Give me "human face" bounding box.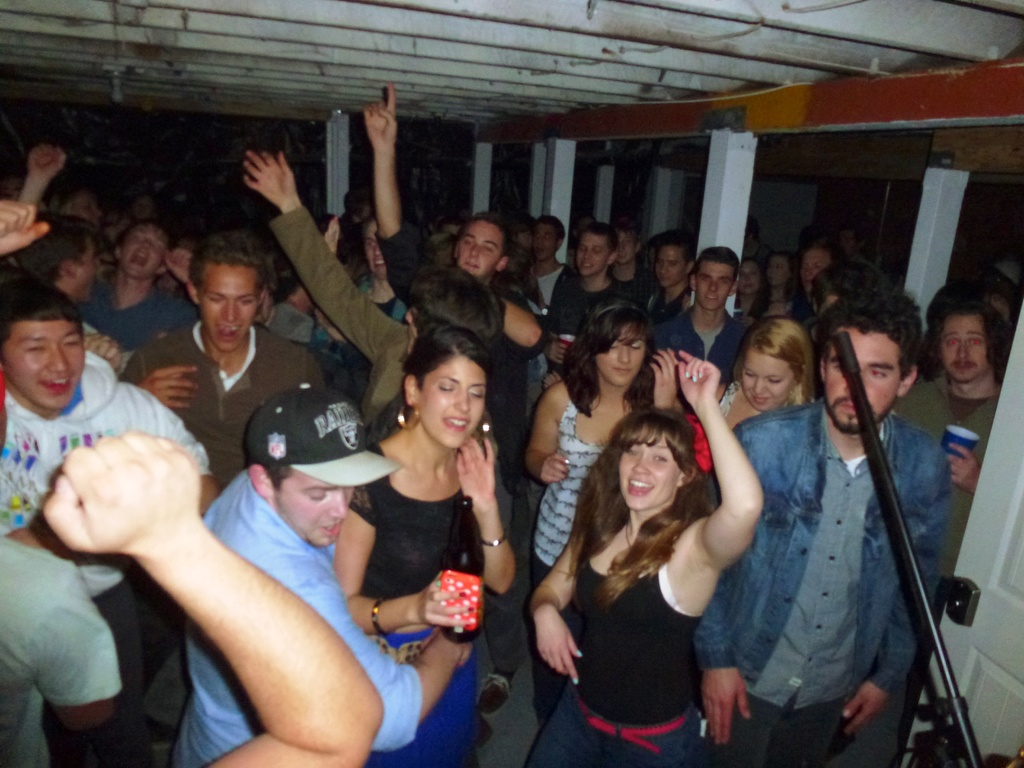
box=[457, 219, 498, 275].
